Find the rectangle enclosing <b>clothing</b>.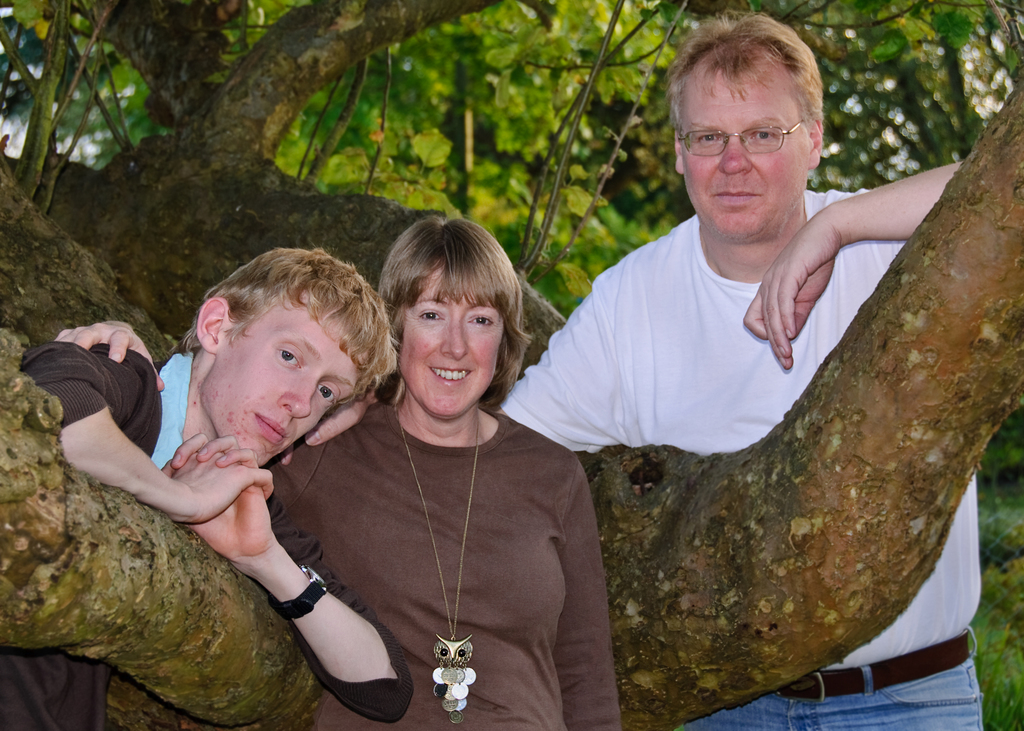
bbox(499, 191, 994, 730).
